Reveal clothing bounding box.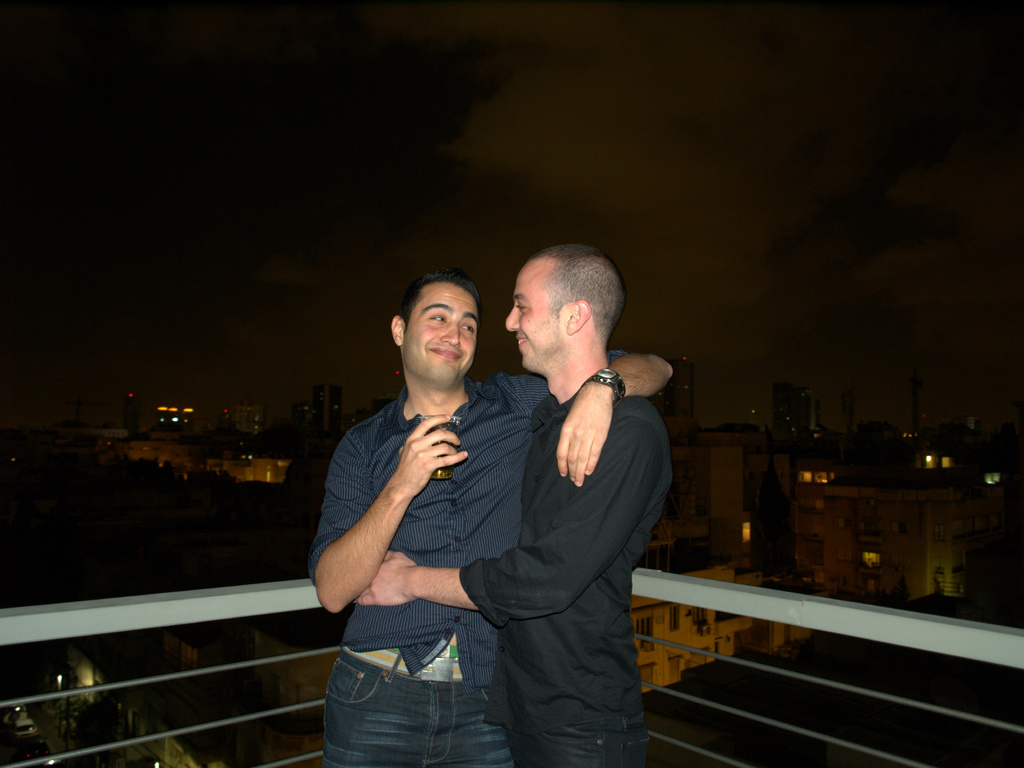
Revealed: x1=458, y1=273, x2=692, y2=763.
